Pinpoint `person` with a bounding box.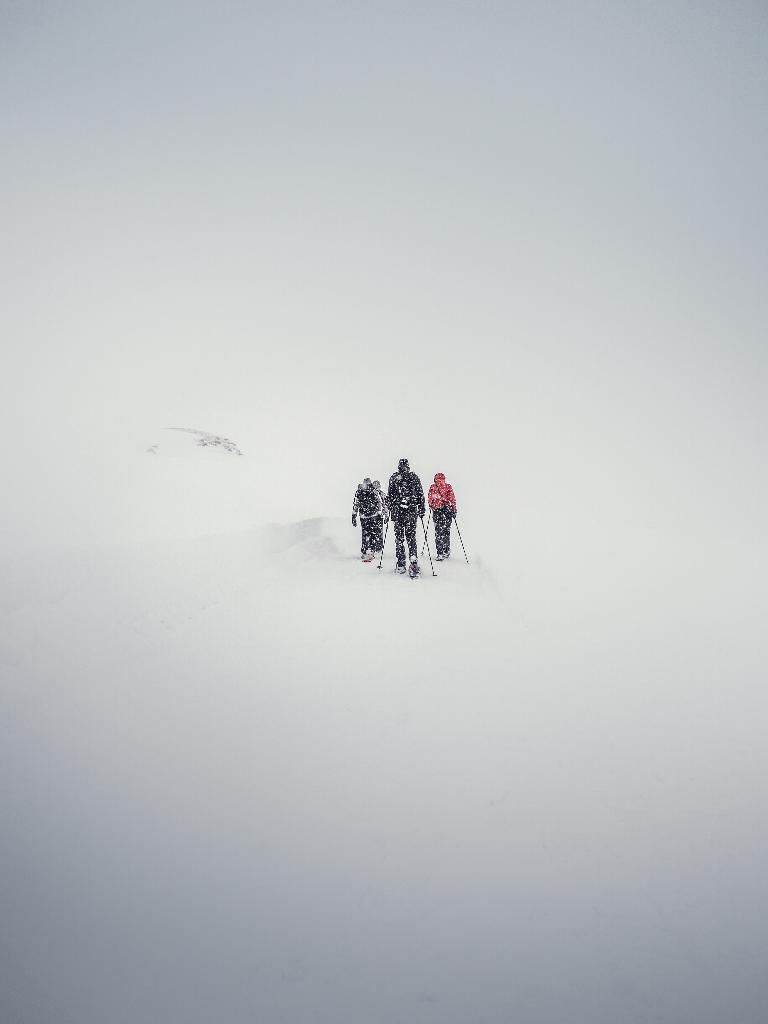
bbox=(430, 472, 458, 561).
